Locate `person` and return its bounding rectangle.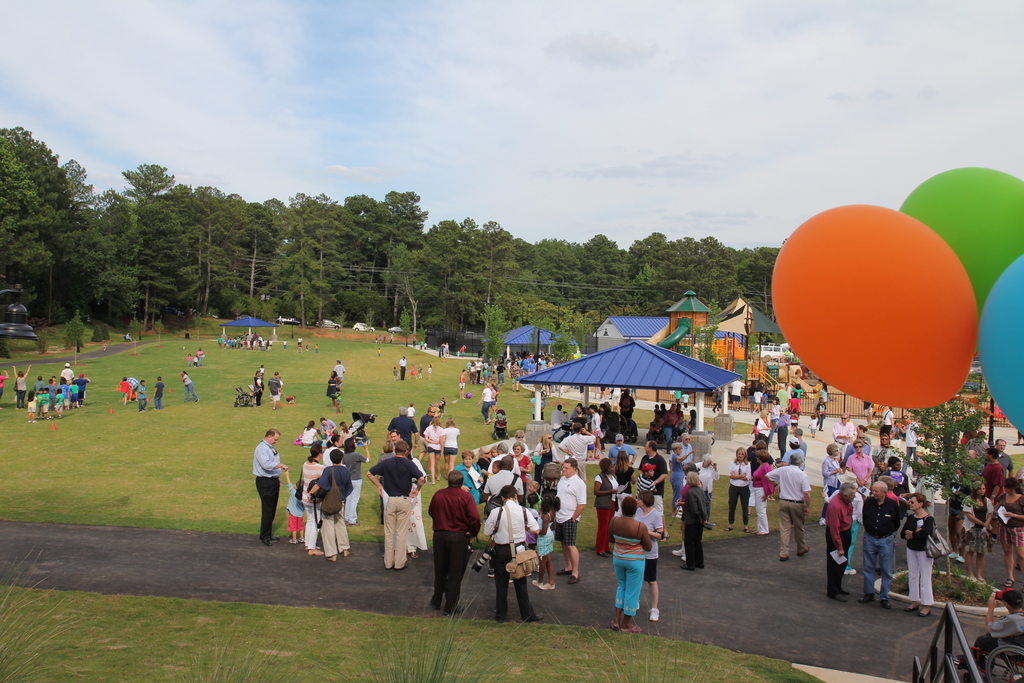
672 463 705 554.
